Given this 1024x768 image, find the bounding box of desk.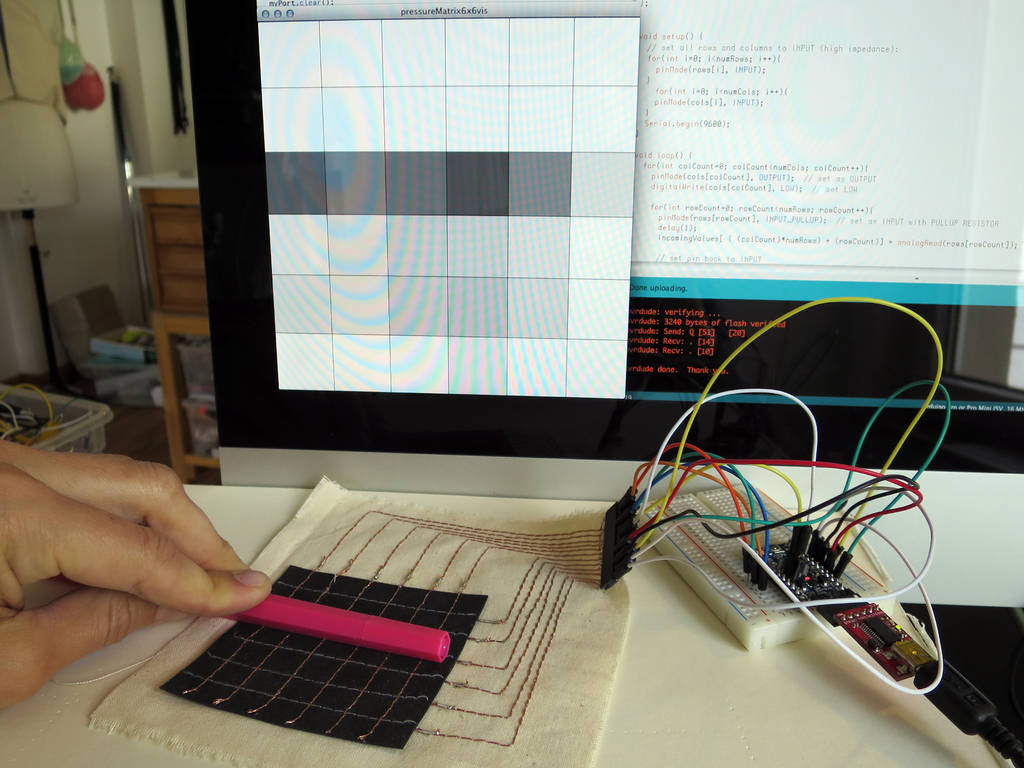
0:477:1013:767.
